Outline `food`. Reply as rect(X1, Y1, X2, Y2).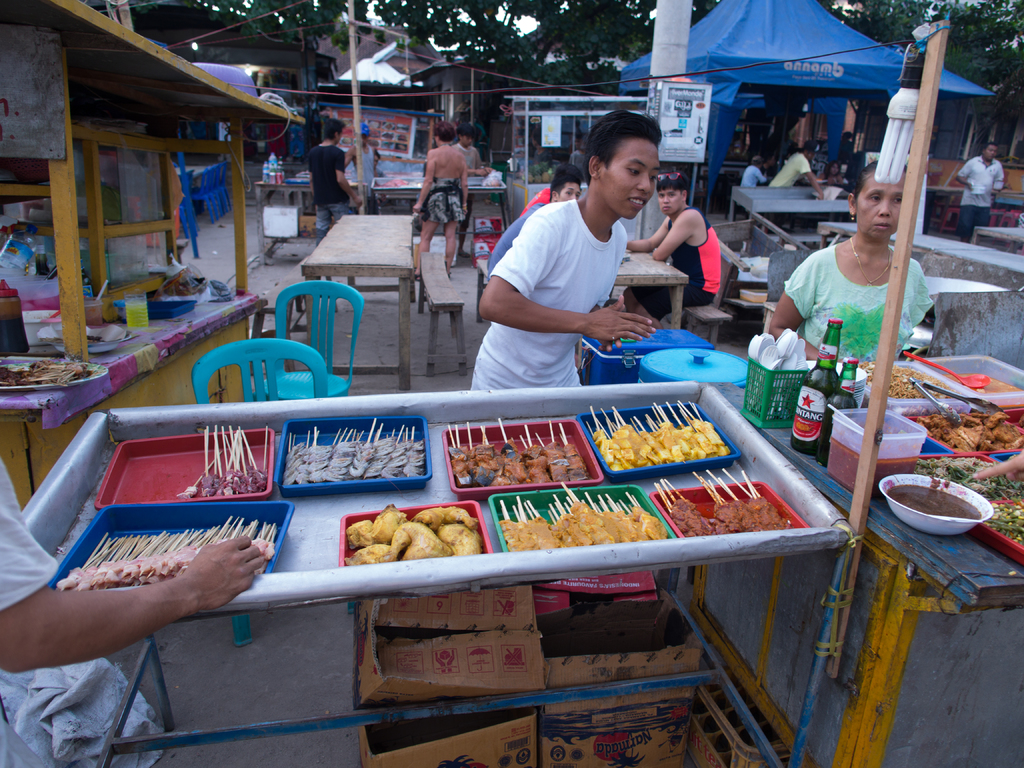
rect(856, 358, 967, 412).
